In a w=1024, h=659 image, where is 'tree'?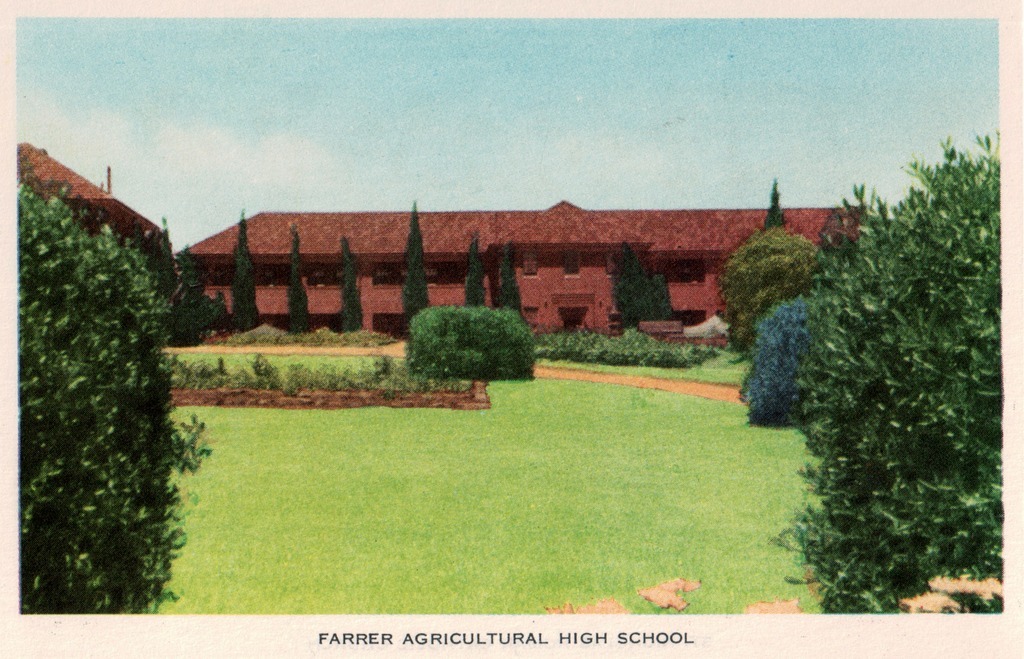
detection(177, 244, 218, 343).
